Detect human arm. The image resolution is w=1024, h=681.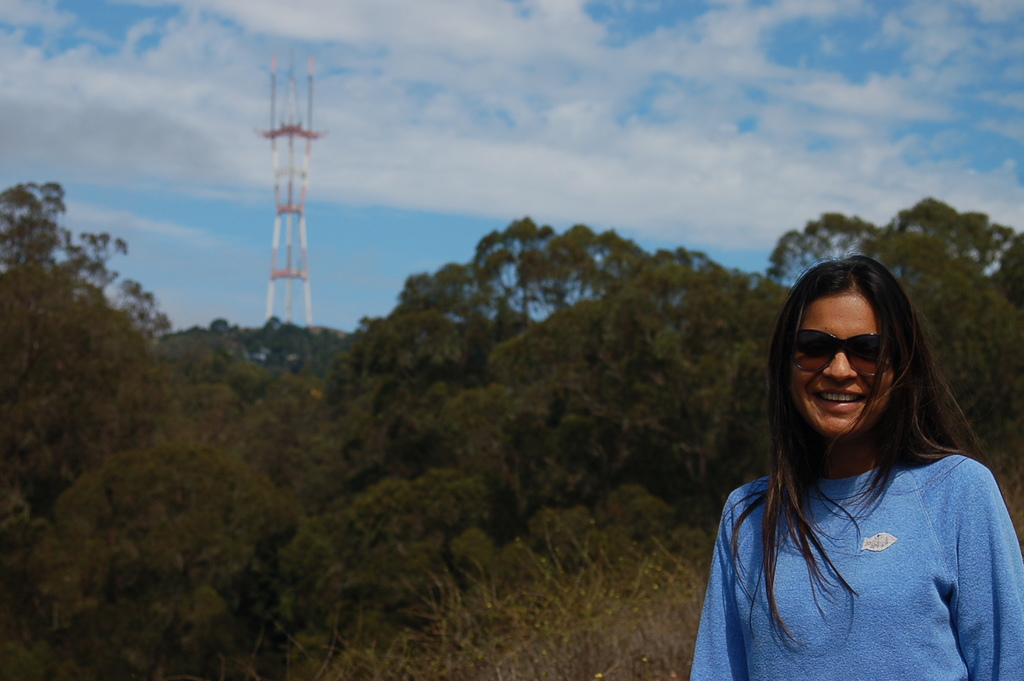
x1=959 y1=452 x2=1023 y2=680.
